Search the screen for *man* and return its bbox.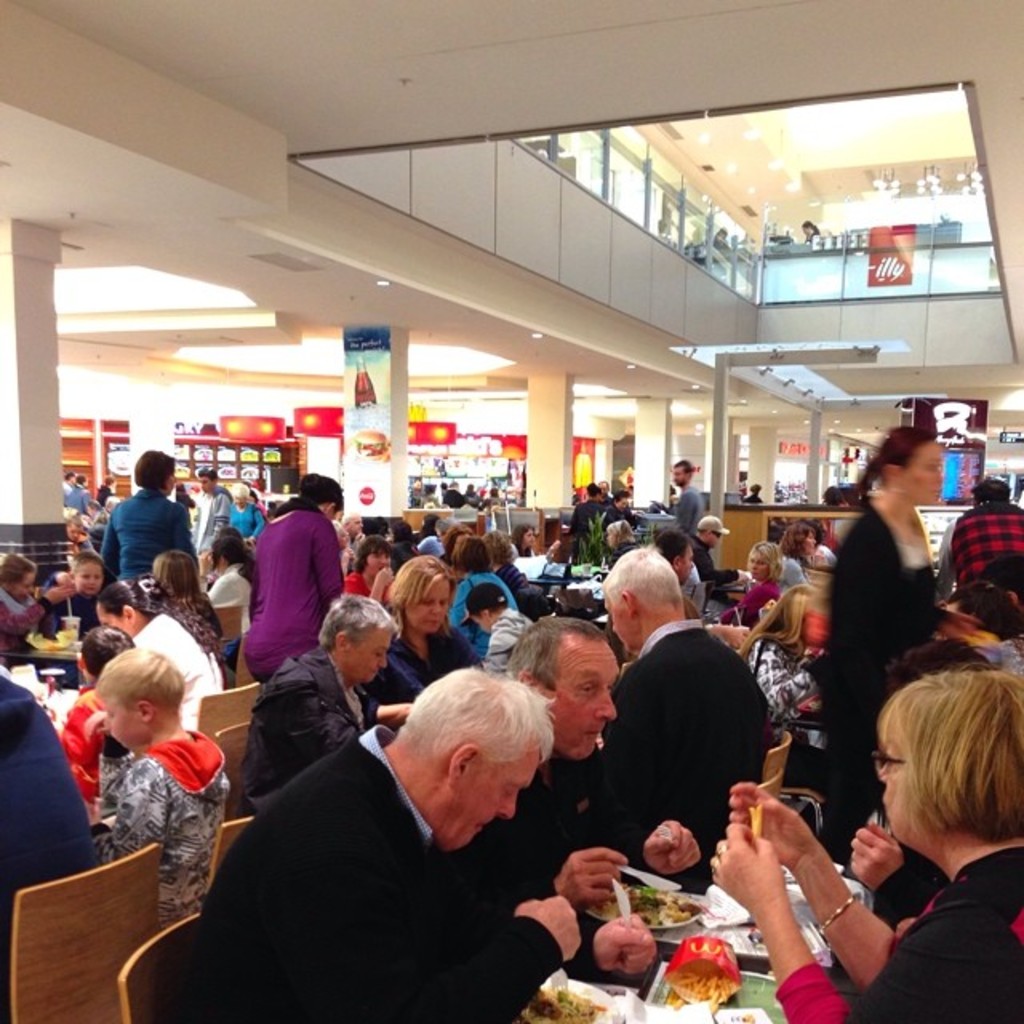
Found: region(590, 549, 774, 878).
